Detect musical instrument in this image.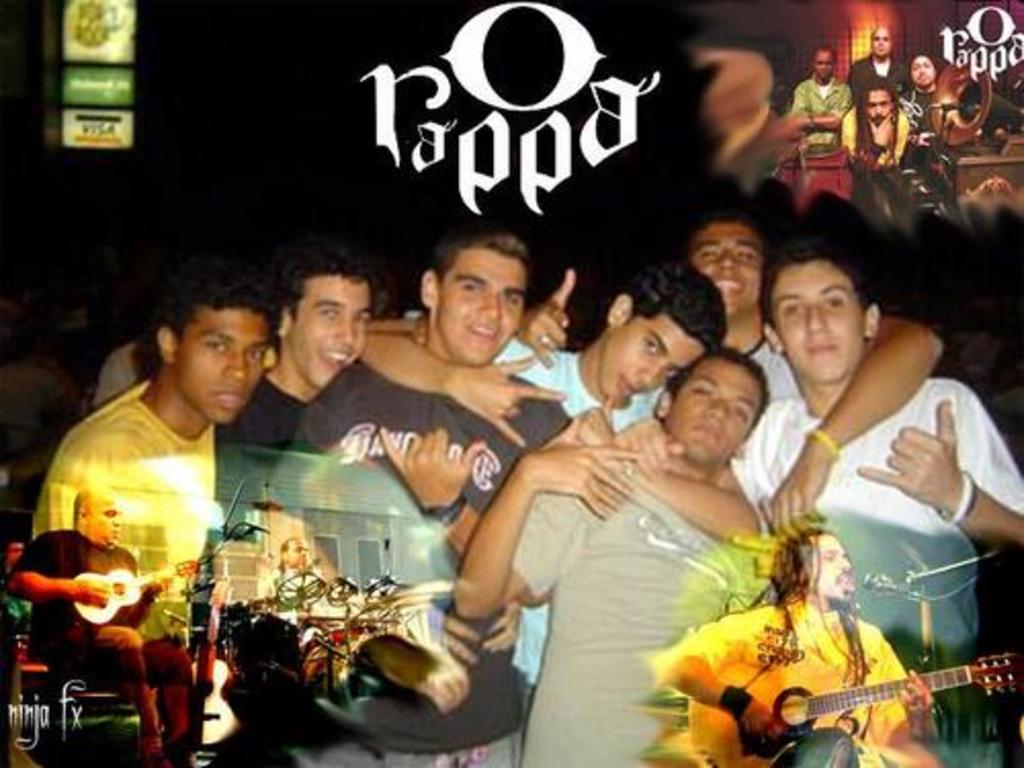
Detection: (928, 45, 1022, 160).
